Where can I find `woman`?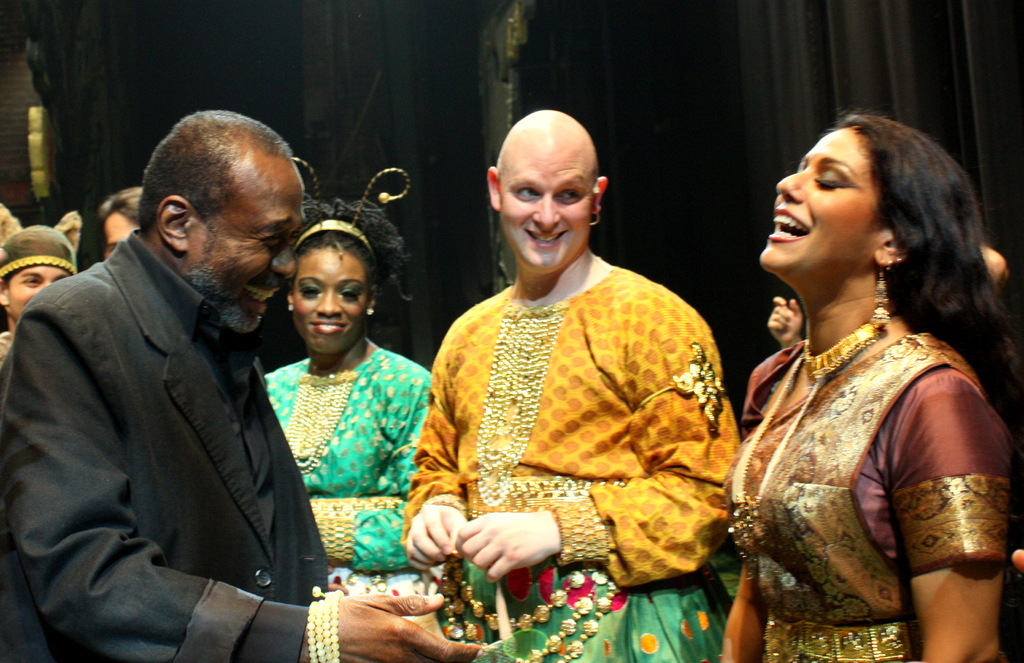
You can find it at bbox=(0, 202, 85, 372).
